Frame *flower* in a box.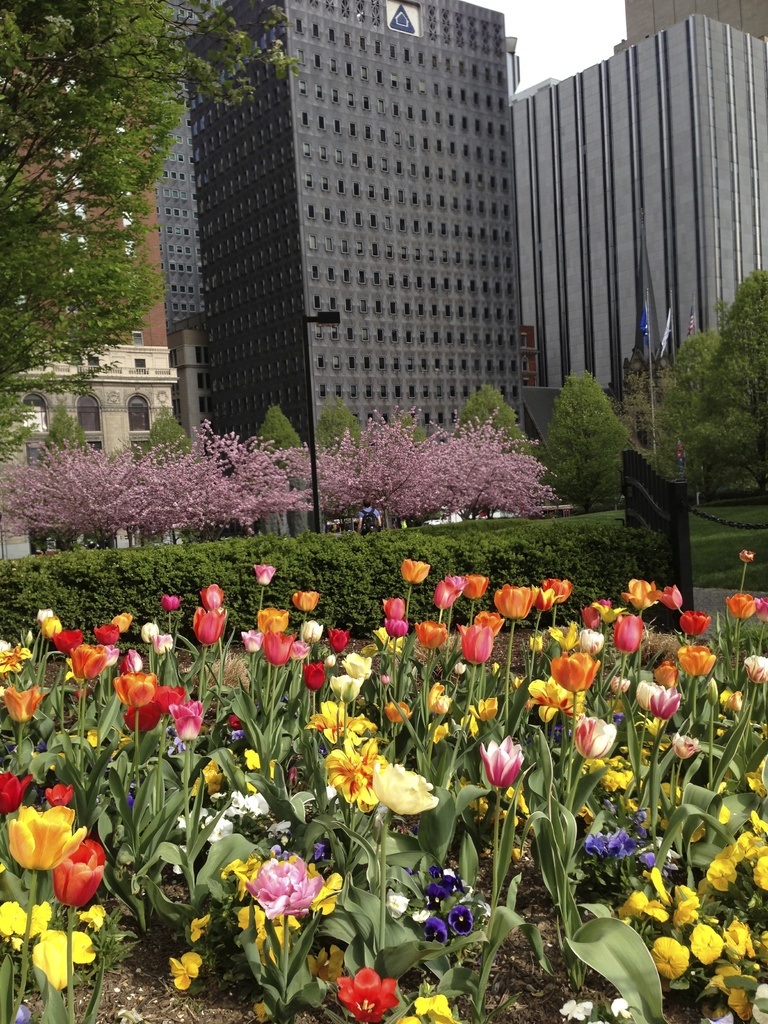
Rect(240, 629, 259, 655).
